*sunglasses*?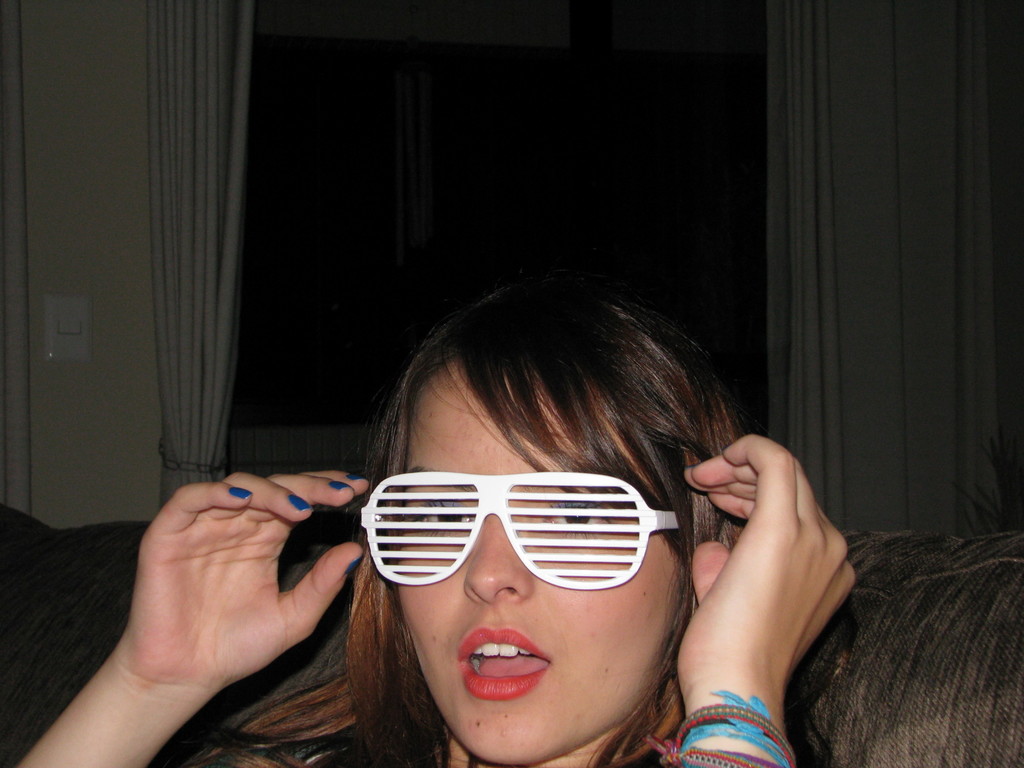
358, 470, 682, 595
